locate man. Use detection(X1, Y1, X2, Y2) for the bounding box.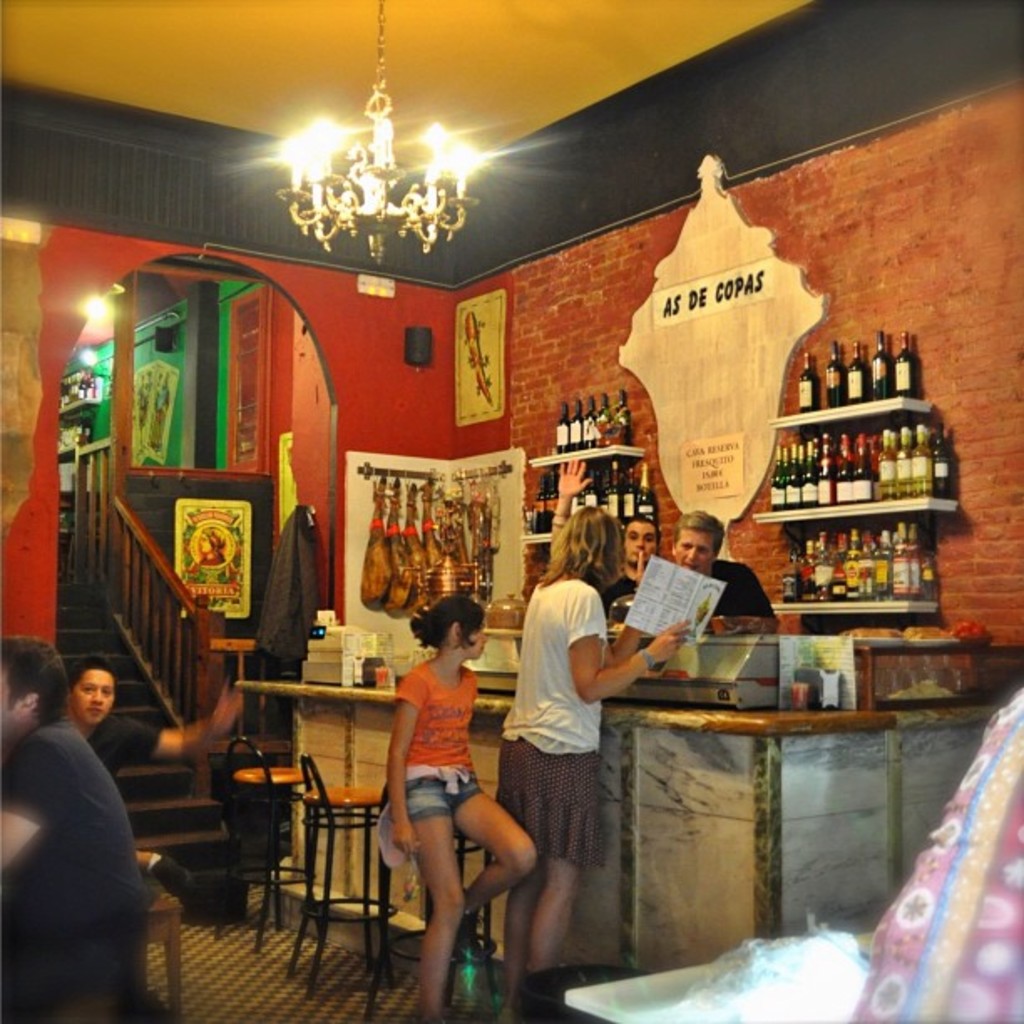
detection(550, 452, 664, 631).
